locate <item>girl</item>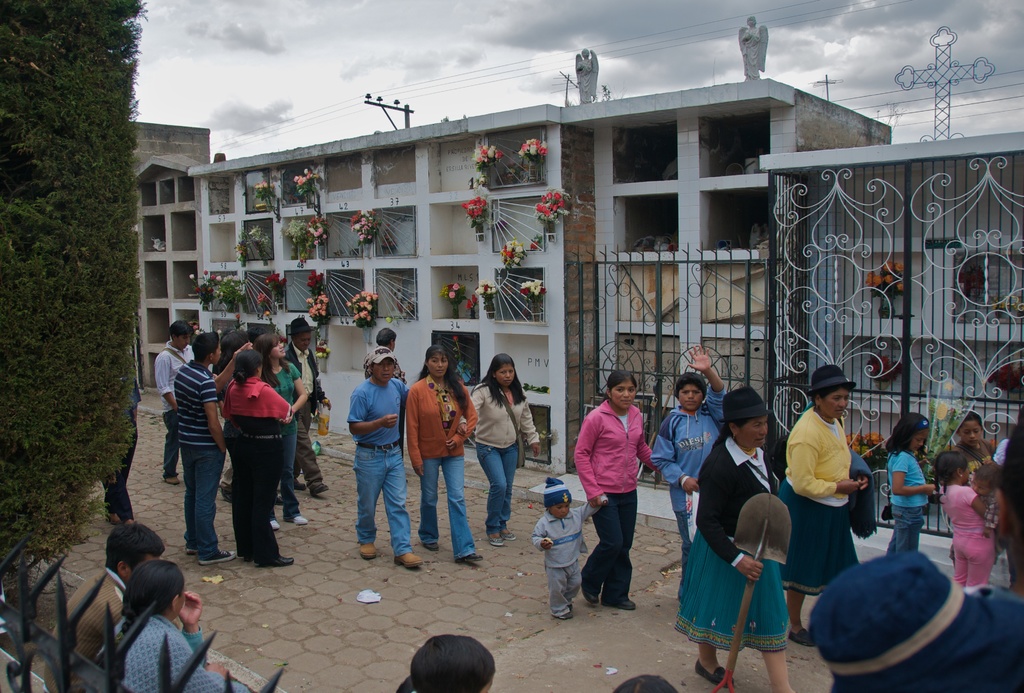
<box>934,451,1000,585</box>
